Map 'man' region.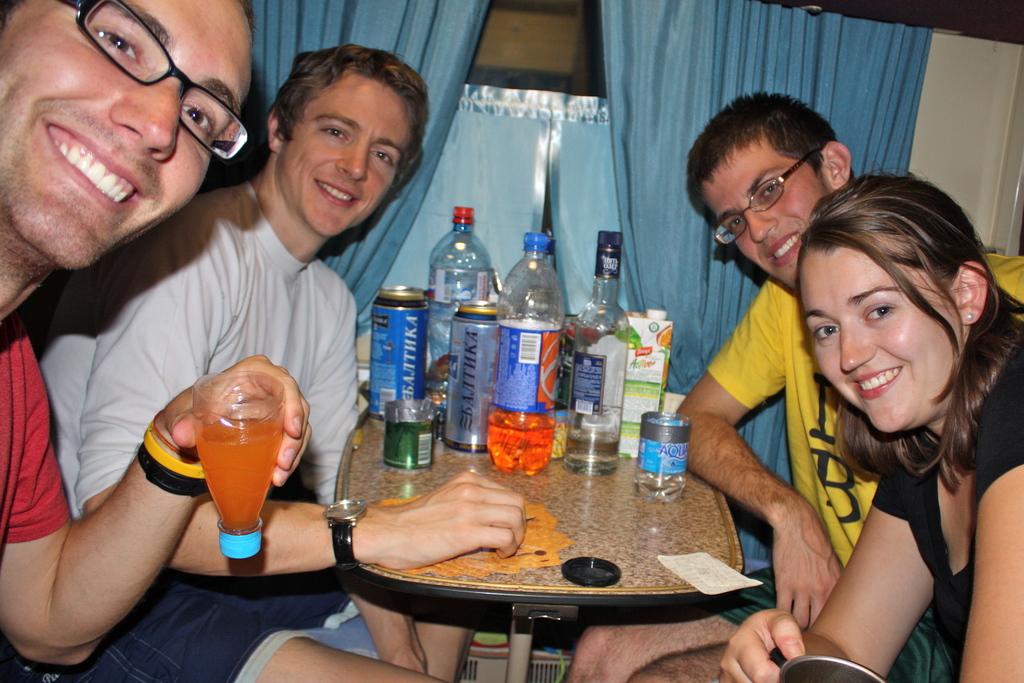
Mapped to 0,0,311,666.
